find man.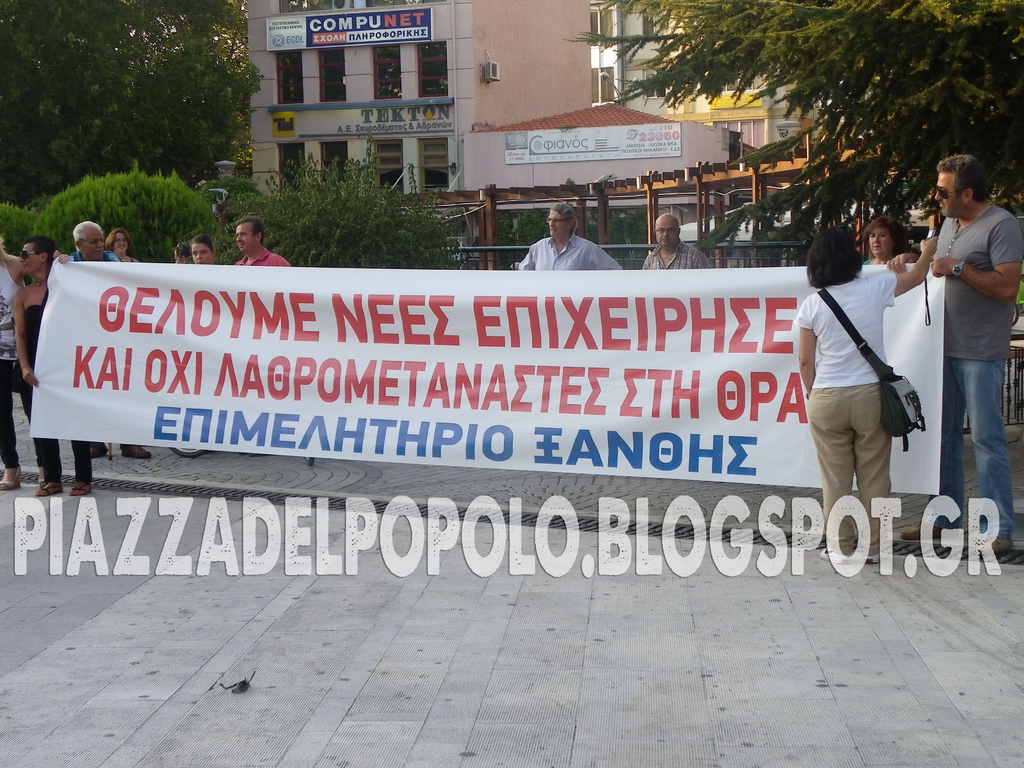
select_region(65, 221, 156, 462).
